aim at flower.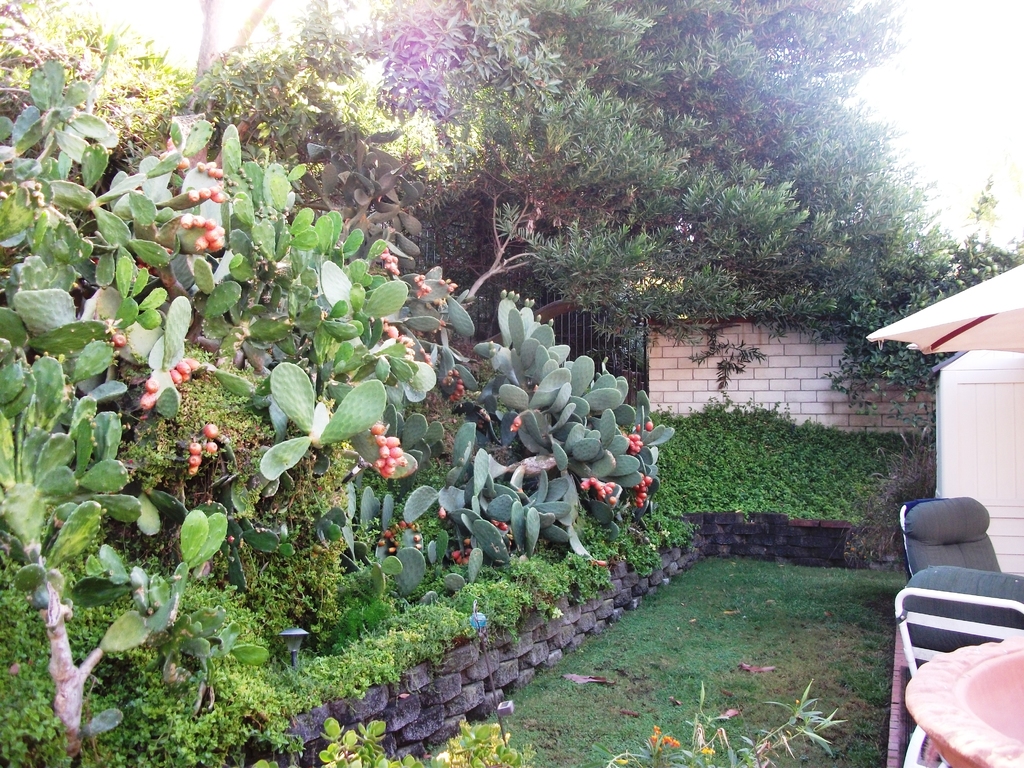
Aimed at l=511, t=423, r=518, b=432.
